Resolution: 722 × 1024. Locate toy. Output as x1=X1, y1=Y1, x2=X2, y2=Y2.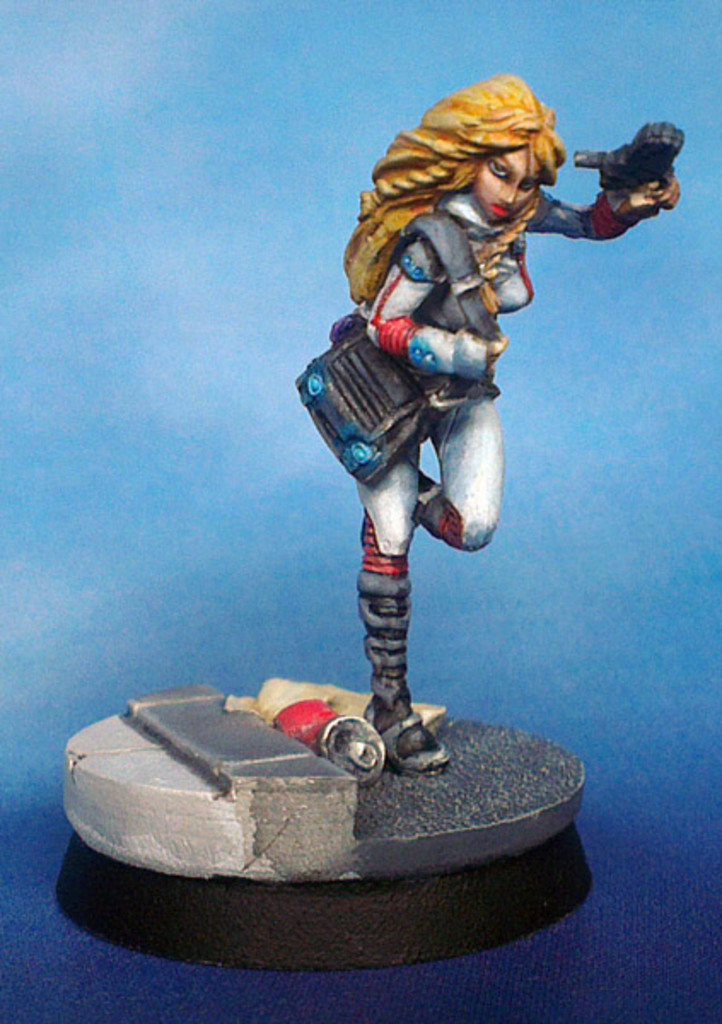
x1=94, y1=119, x2=664, y2=850.
